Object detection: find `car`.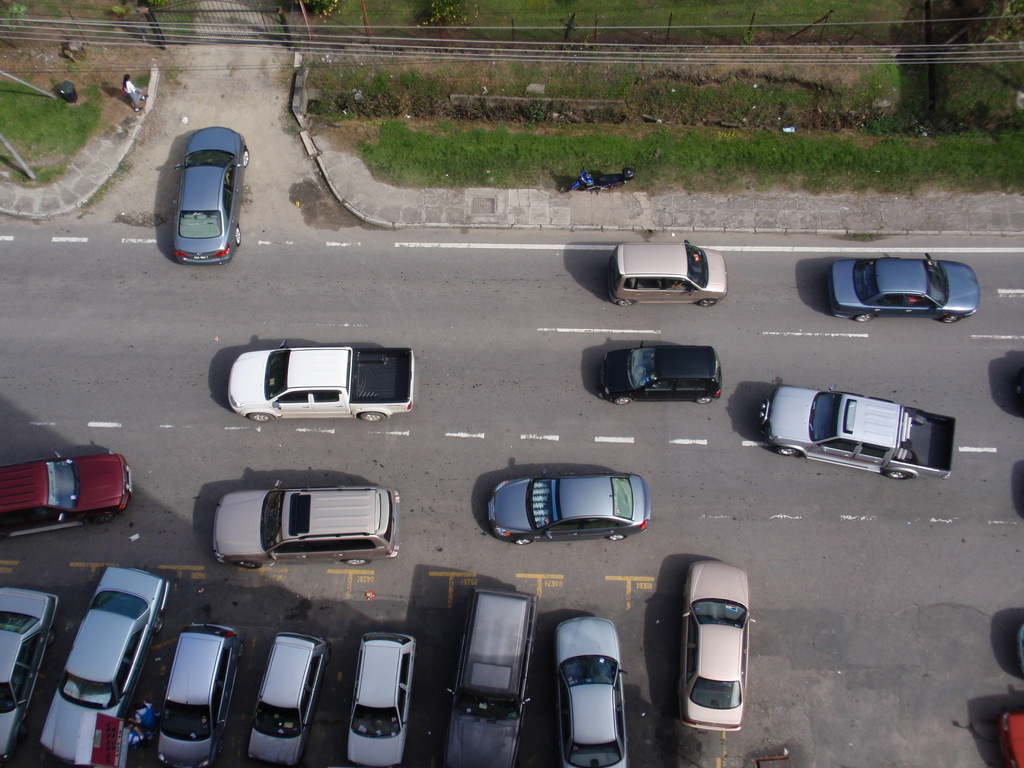
346 634 419 767.
